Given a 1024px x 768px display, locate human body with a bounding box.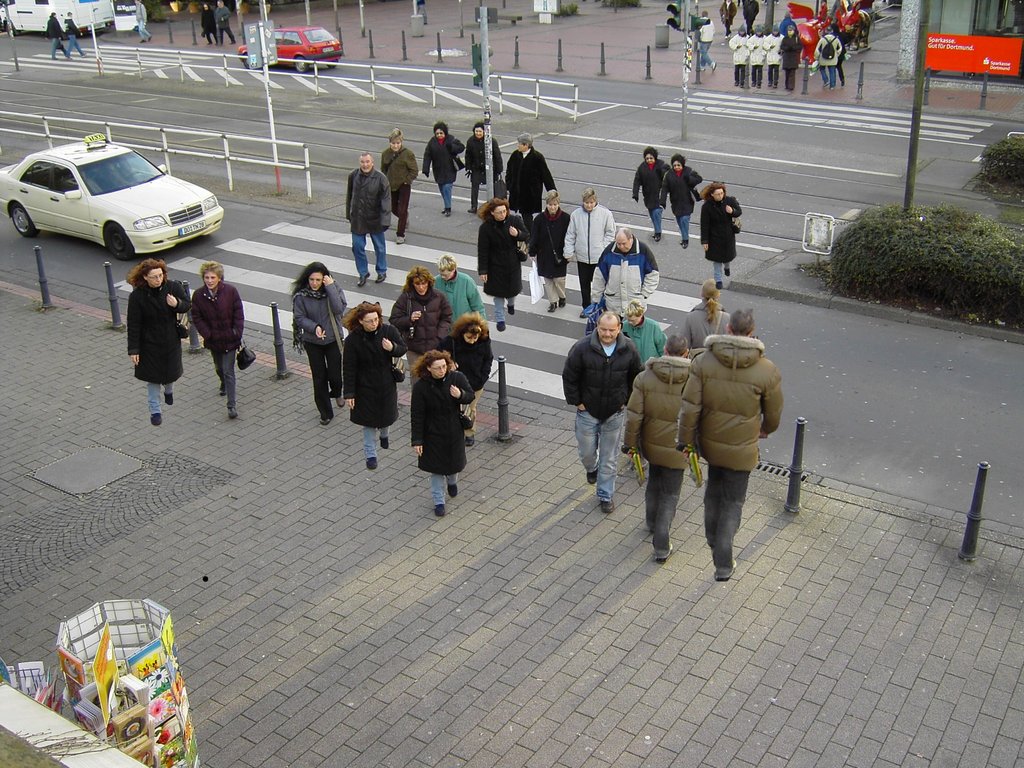
Located: locate(583, 236, 659, 320).
